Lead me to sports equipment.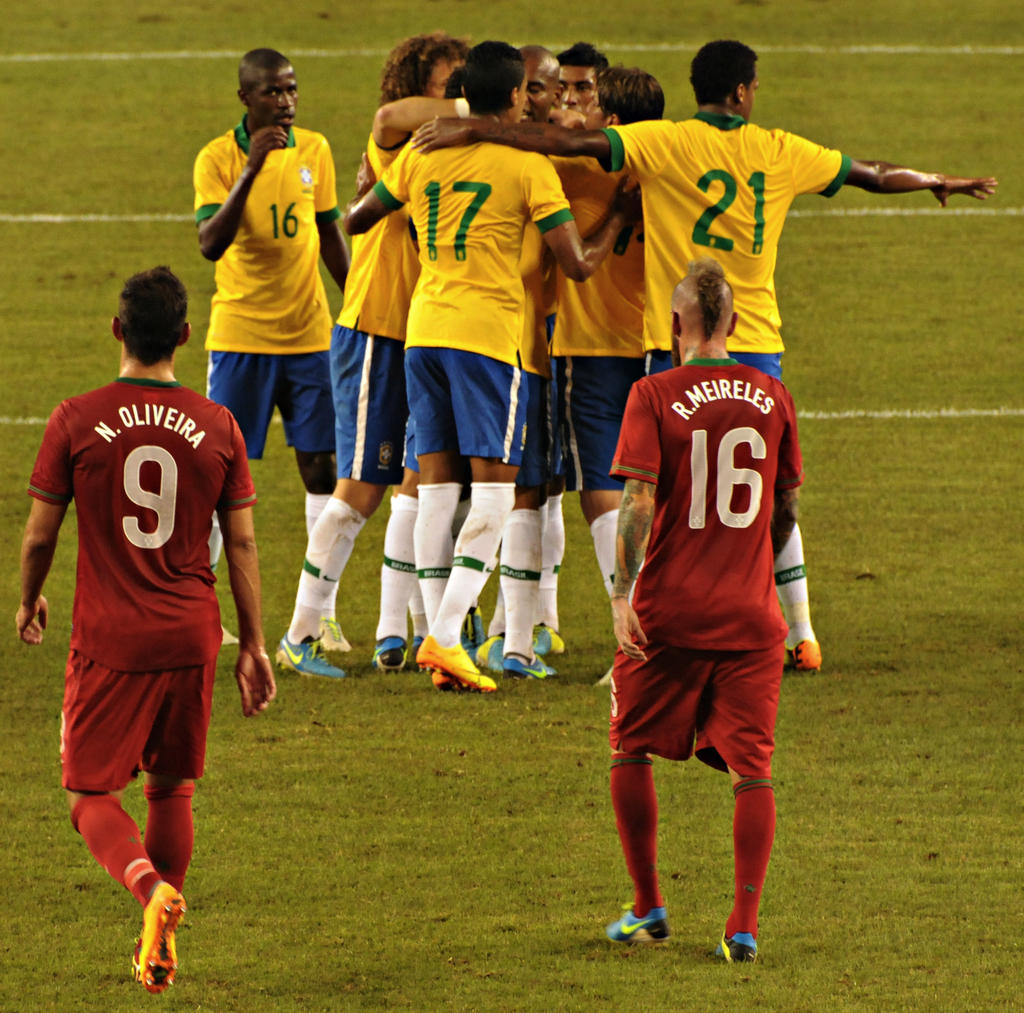
Lead to detection(271, 627, 349, 679).
